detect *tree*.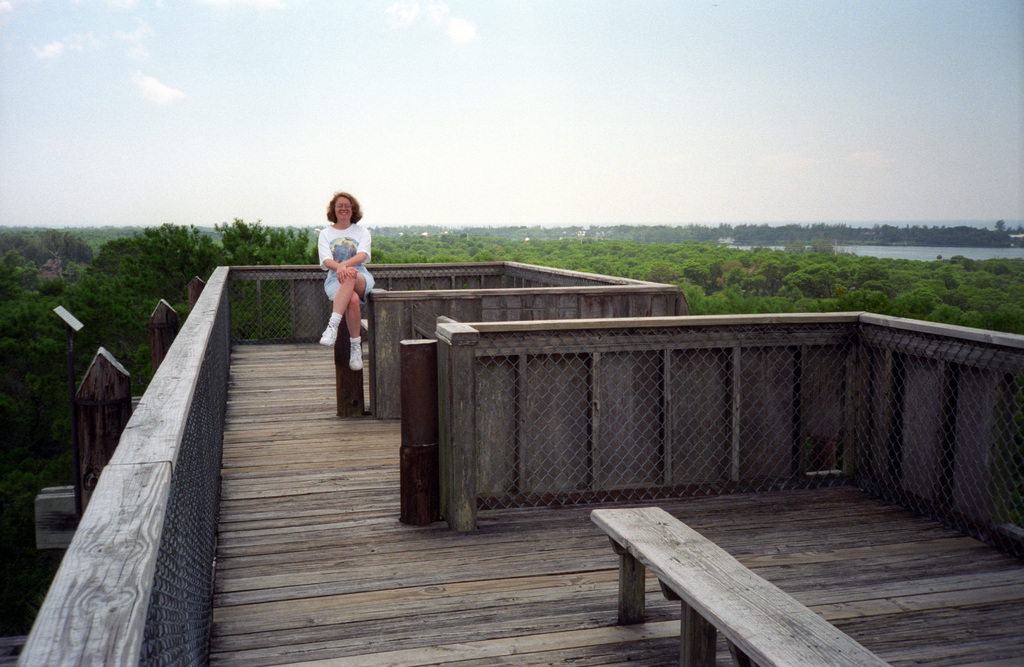
Detected at l=0, t=218, r=321, b=401.
